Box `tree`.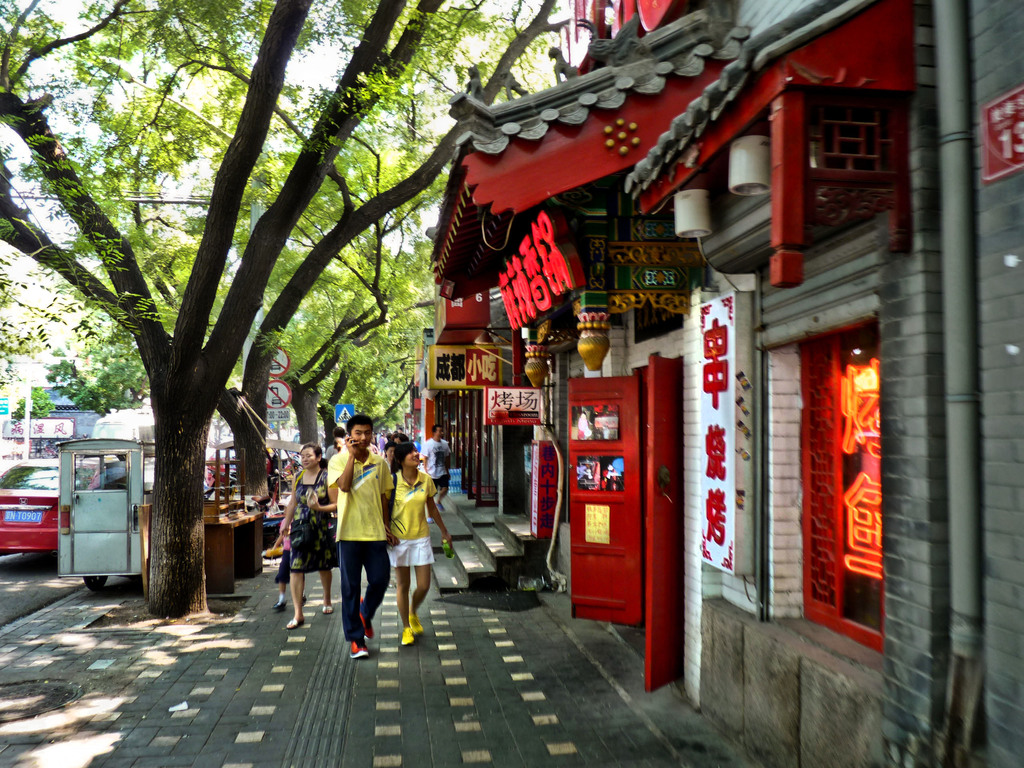
bbox=[7, 387, 57, 419].
